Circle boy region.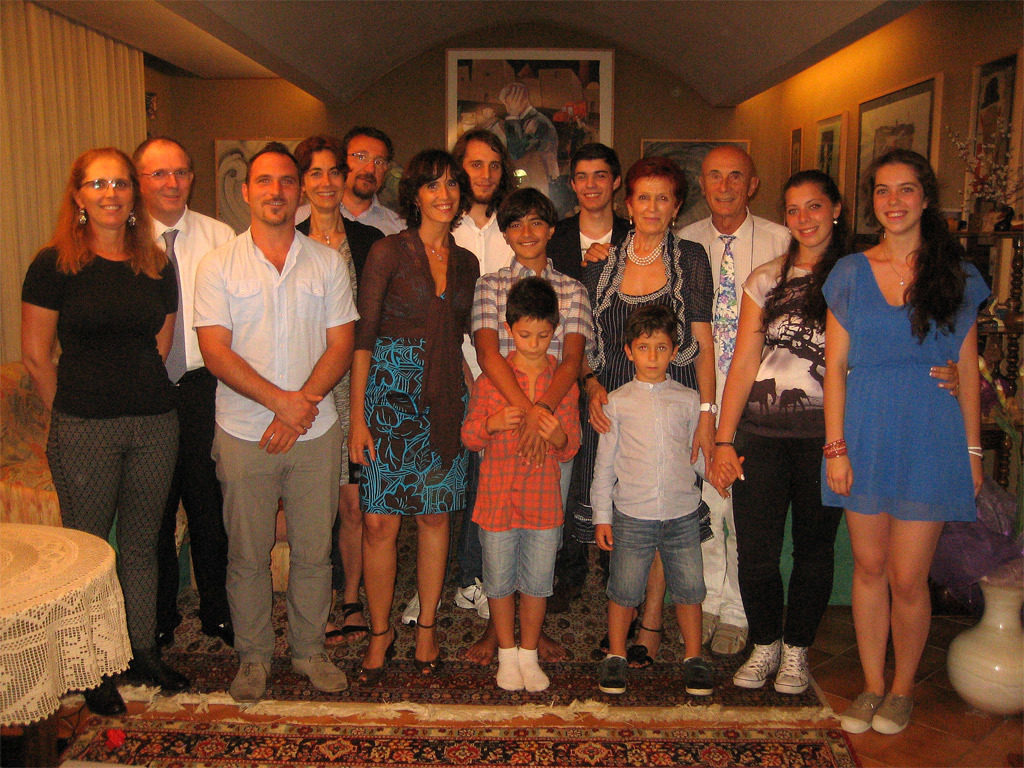
Region: [595,305,744,692].
